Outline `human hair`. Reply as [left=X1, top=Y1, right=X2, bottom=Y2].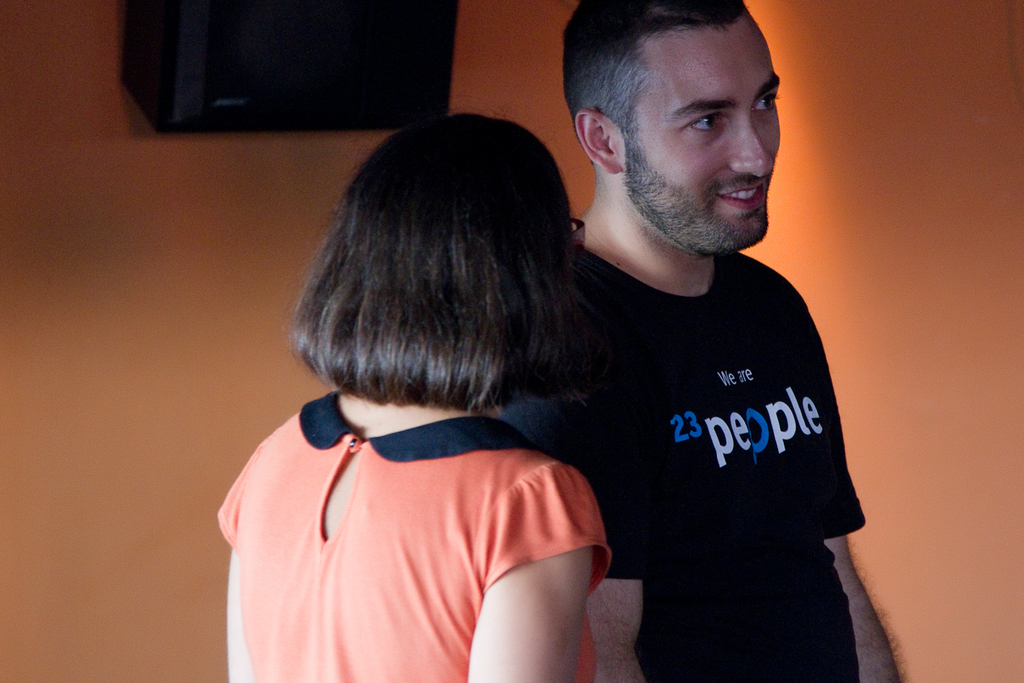
[left=292, top=108, right=585, bottom=420].
